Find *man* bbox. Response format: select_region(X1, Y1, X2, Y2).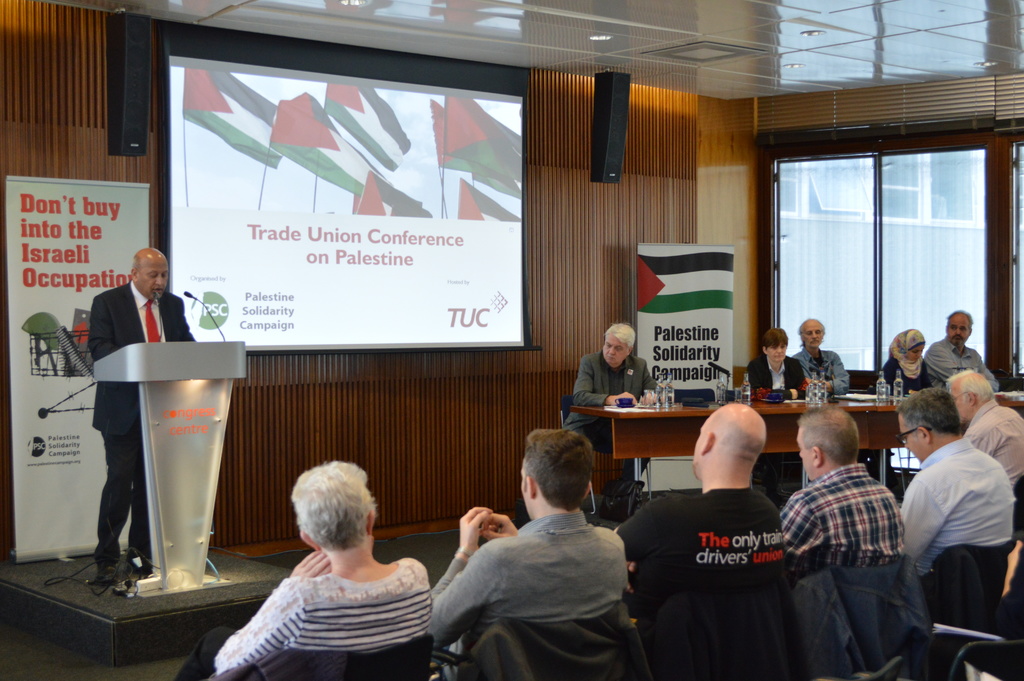
select_region(435, 448, 660, 669).
